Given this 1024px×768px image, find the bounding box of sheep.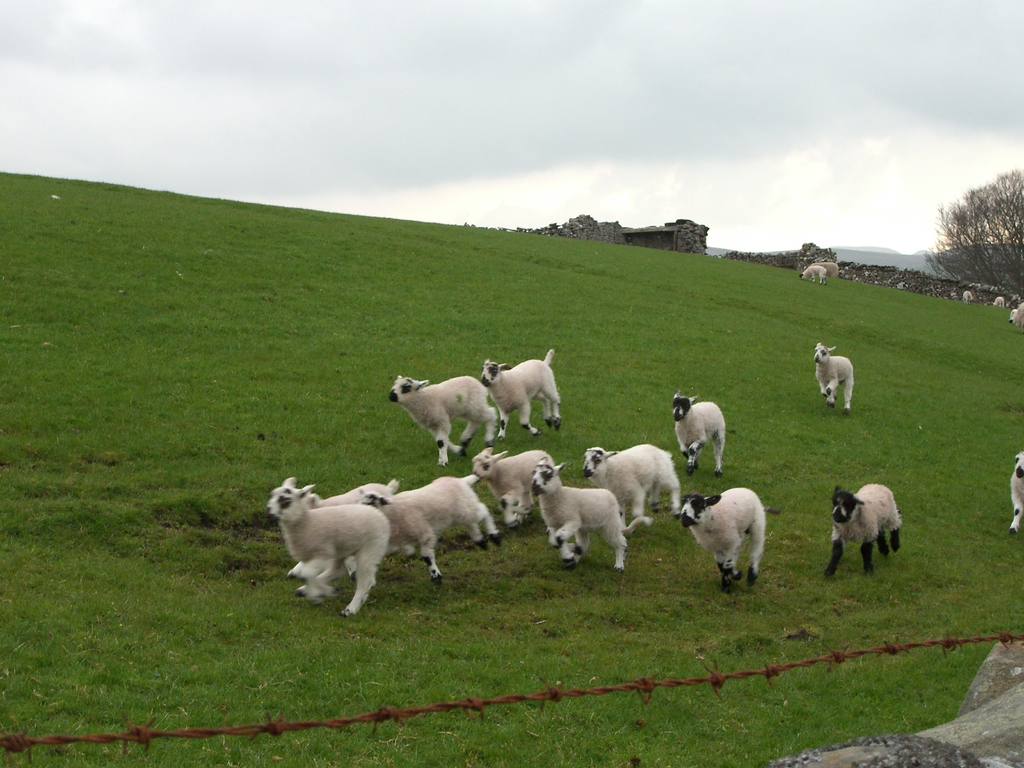
x1=797, y1=262, x2=825, y2=279.
